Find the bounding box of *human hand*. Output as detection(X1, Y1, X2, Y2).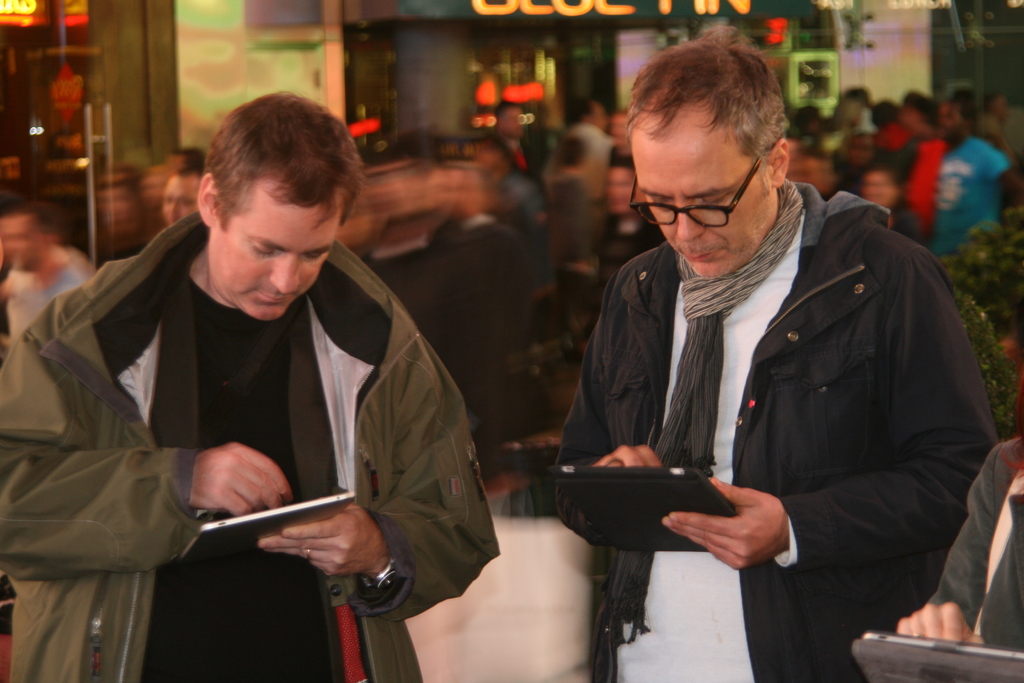
detection(661, 475, 794, 577).
